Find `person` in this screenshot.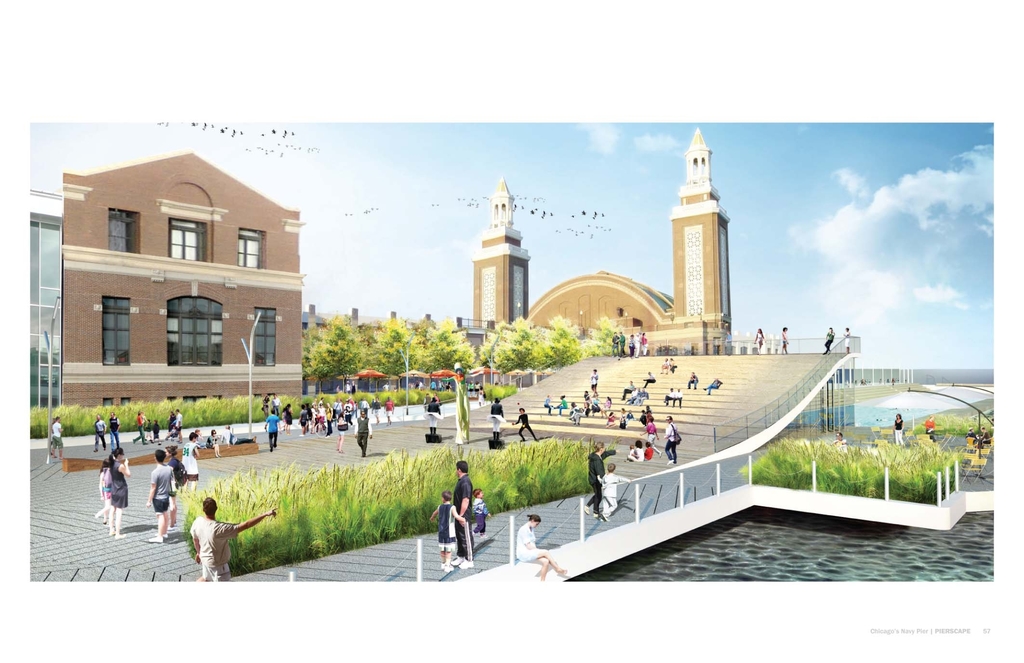
The bounding box for `person` is 509/406/541/445.
